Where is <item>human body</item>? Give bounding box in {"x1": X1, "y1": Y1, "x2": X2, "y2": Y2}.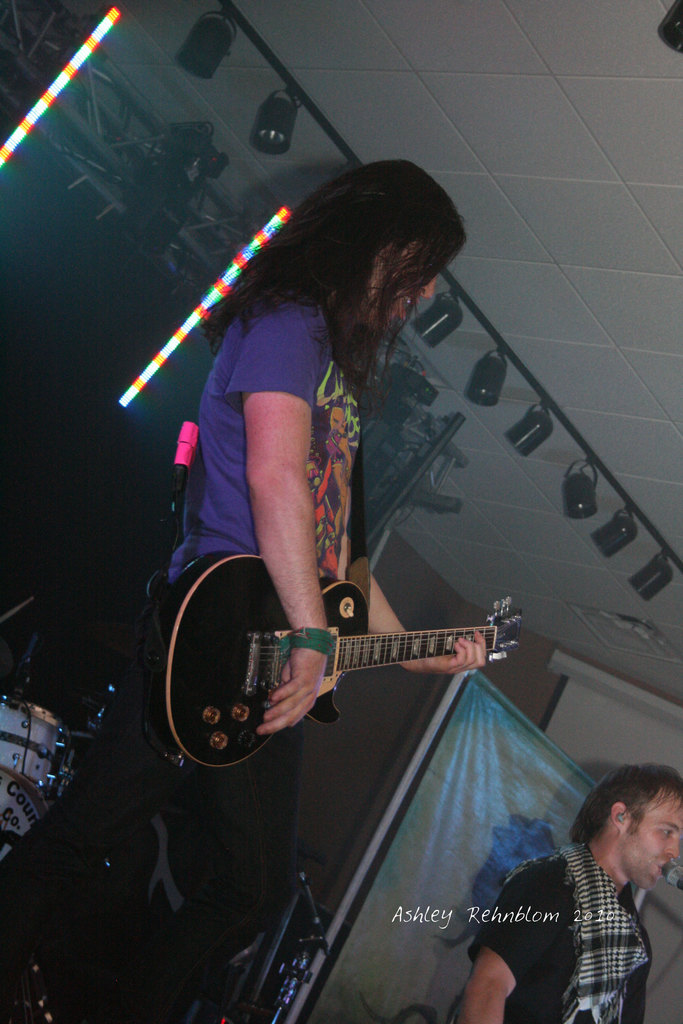
{"x1": 131, "y1": 154, "x2": 501, "y2": 952}.
